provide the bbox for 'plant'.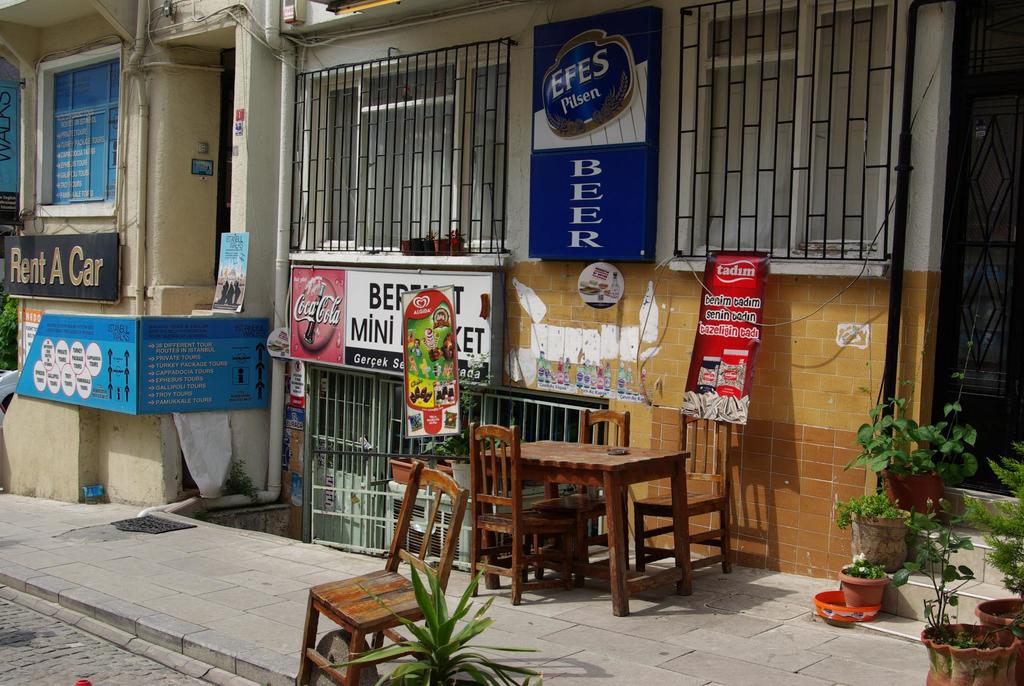
left=831, top=489, right=904, bottom=530.
